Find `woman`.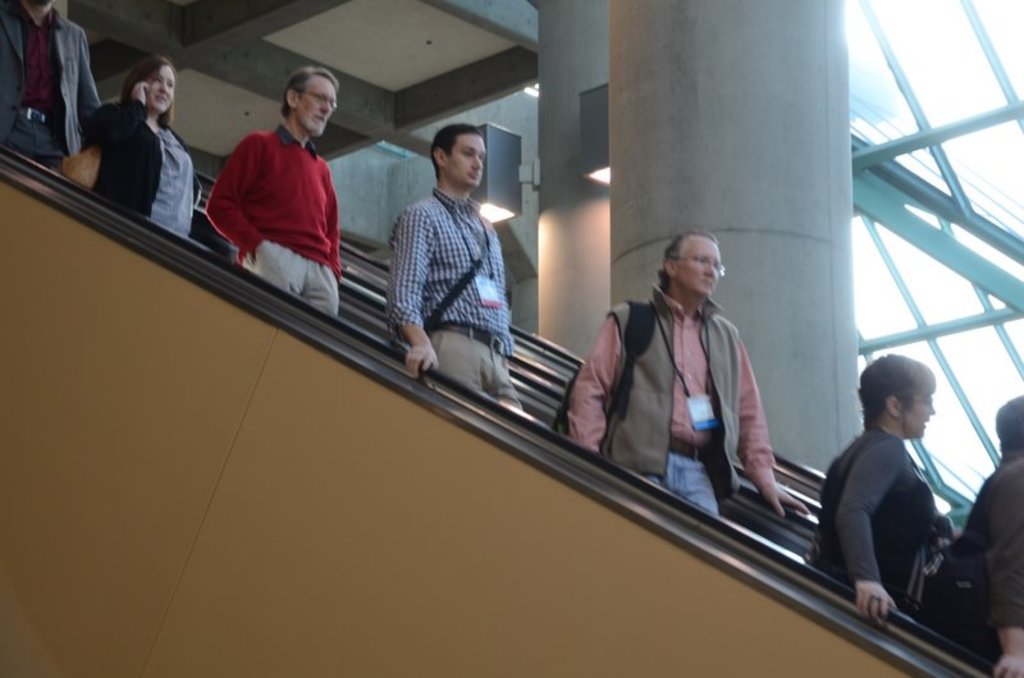
bbox(78, 46, 205, 244).
